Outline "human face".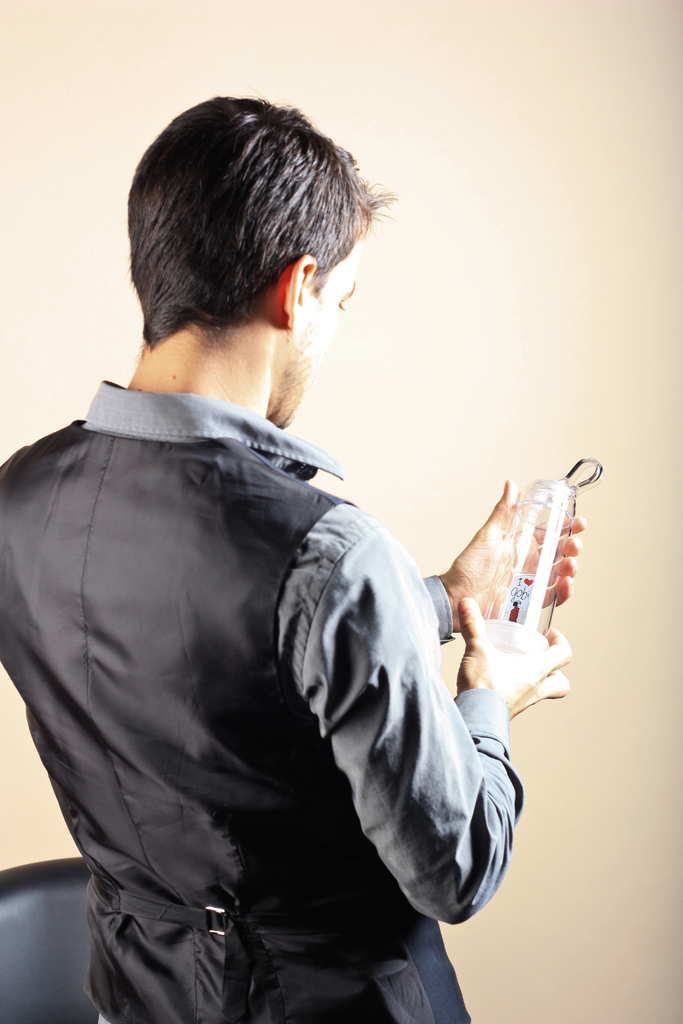
Outline: Rect(284, 245, 367, 429).
